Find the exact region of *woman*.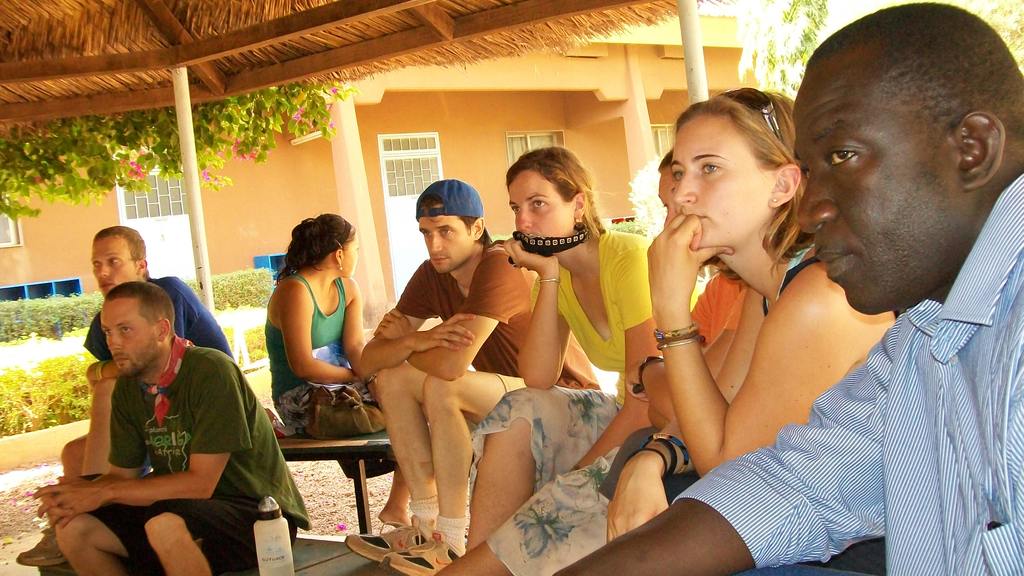
Exact region: [left=455, top=144, right=676, bottom=548].
